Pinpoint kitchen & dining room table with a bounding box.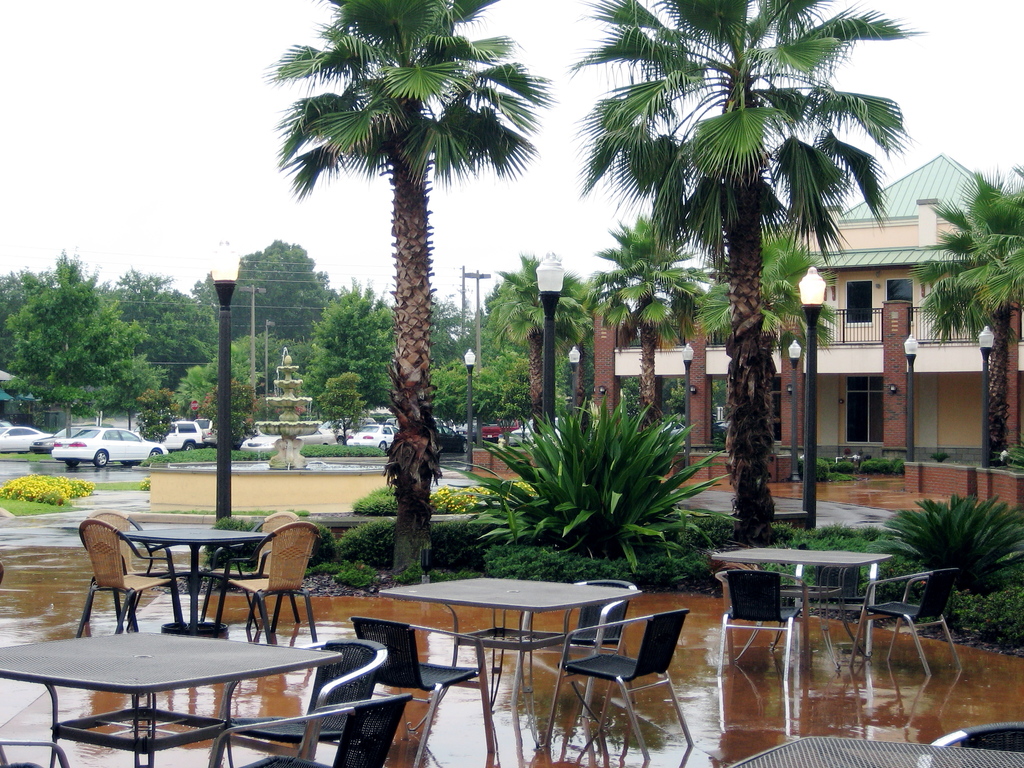
14/624/347/751.
